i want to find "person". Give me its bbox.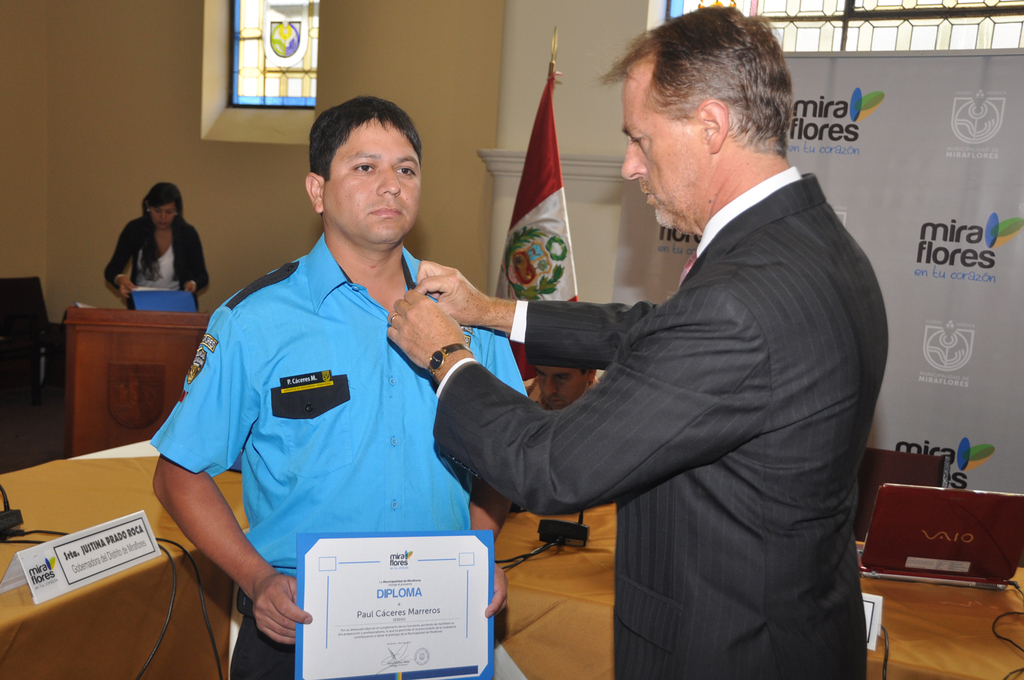
l=156, t=89, r=520, b=673.
